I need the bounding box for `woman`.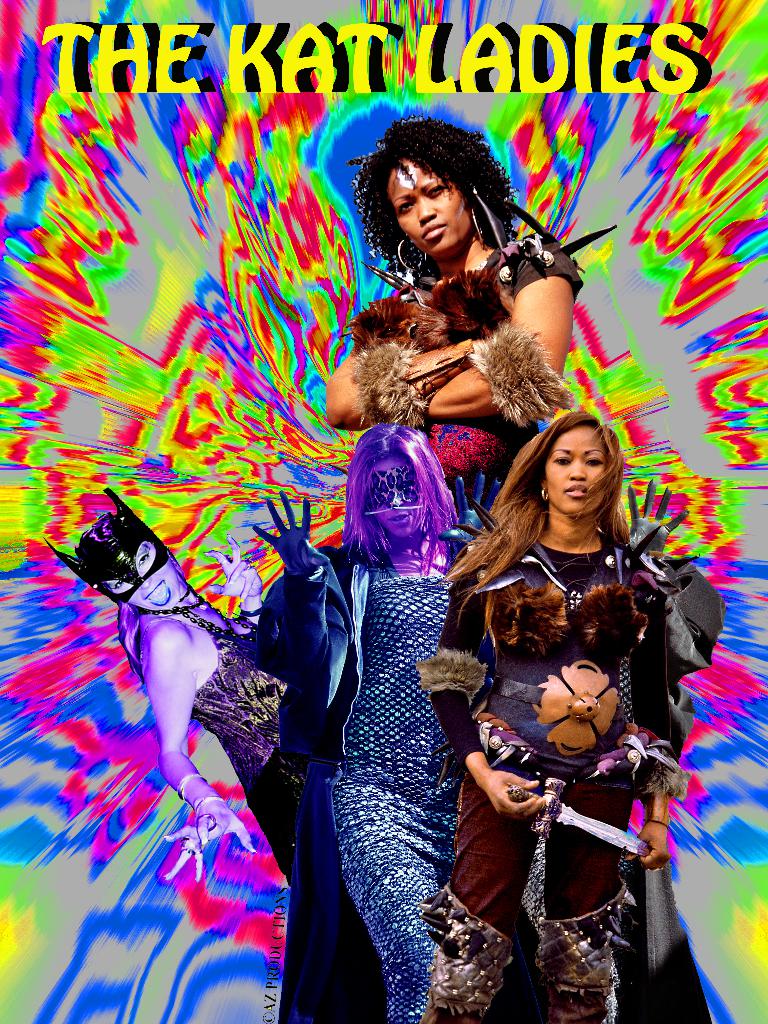
Here it is: (435,365,680,1023).
